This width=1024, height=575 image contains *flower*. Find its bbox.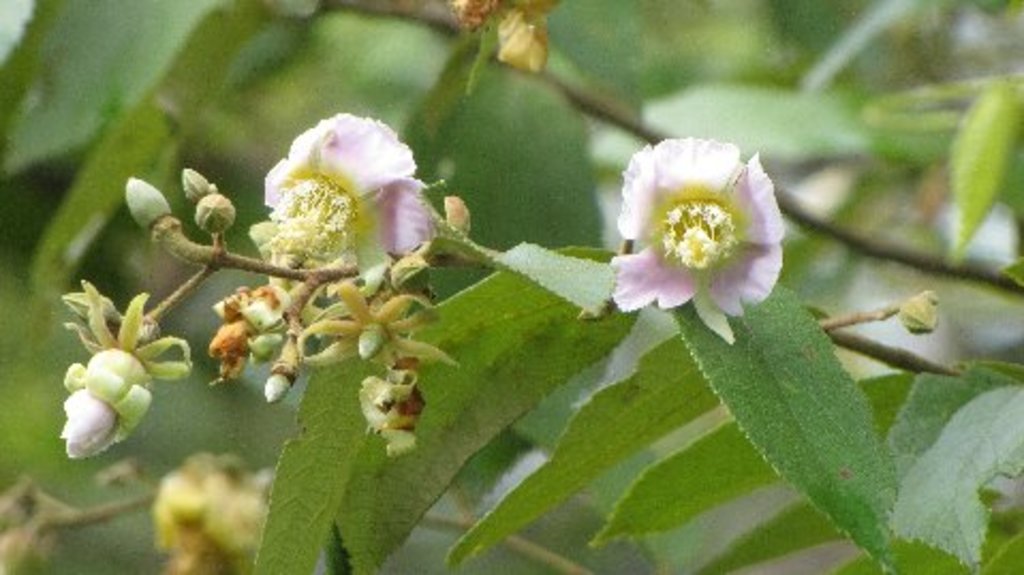
[left=607, top=133, right=782, bottom=314].
